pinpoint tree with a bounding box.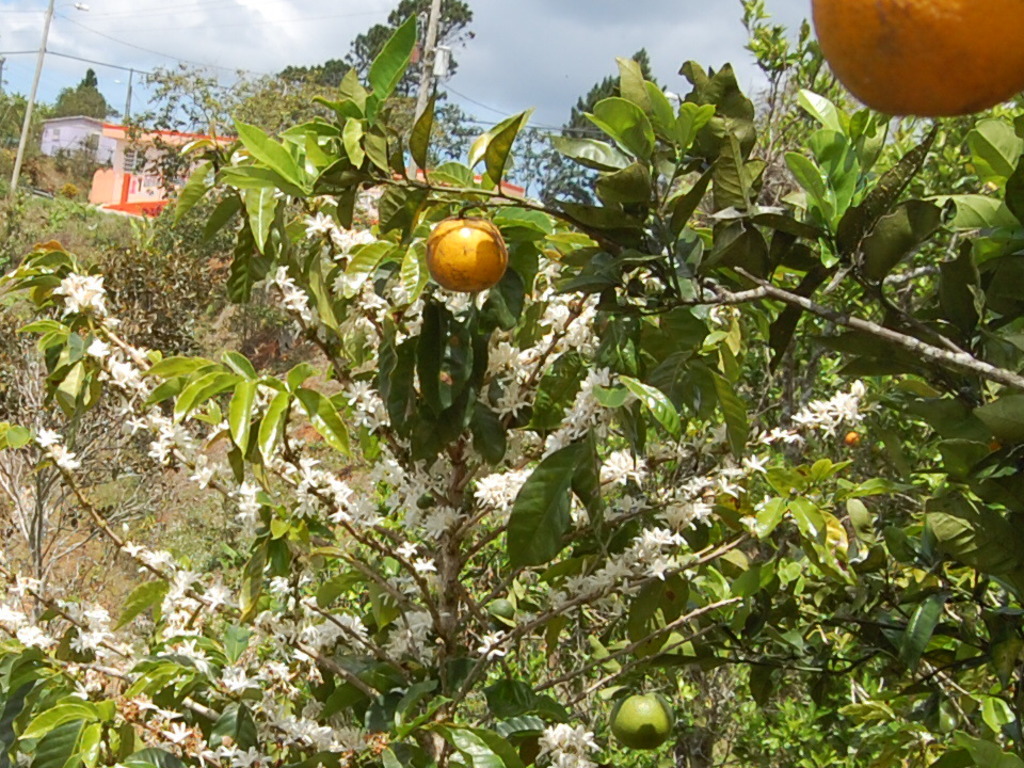
[x1=556, y1=44, x2=668, y2=151].
